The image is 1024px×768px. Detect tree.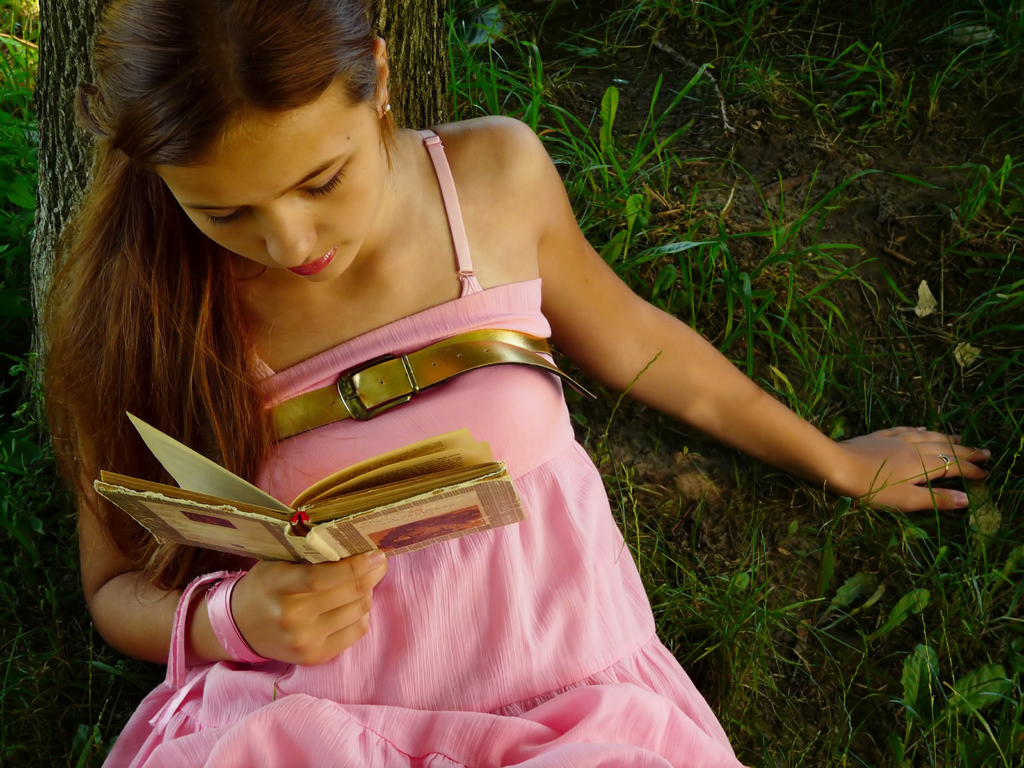
Detection: bbox(24, 0, 449, 491).
